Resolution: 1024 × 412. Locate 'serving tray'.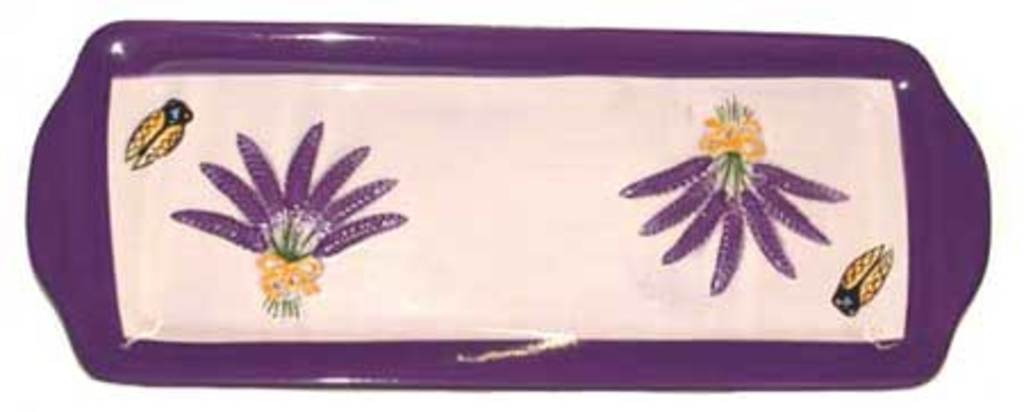
{"x1": 11, "y1": 25, "x2": 994, "y2": 396}.
